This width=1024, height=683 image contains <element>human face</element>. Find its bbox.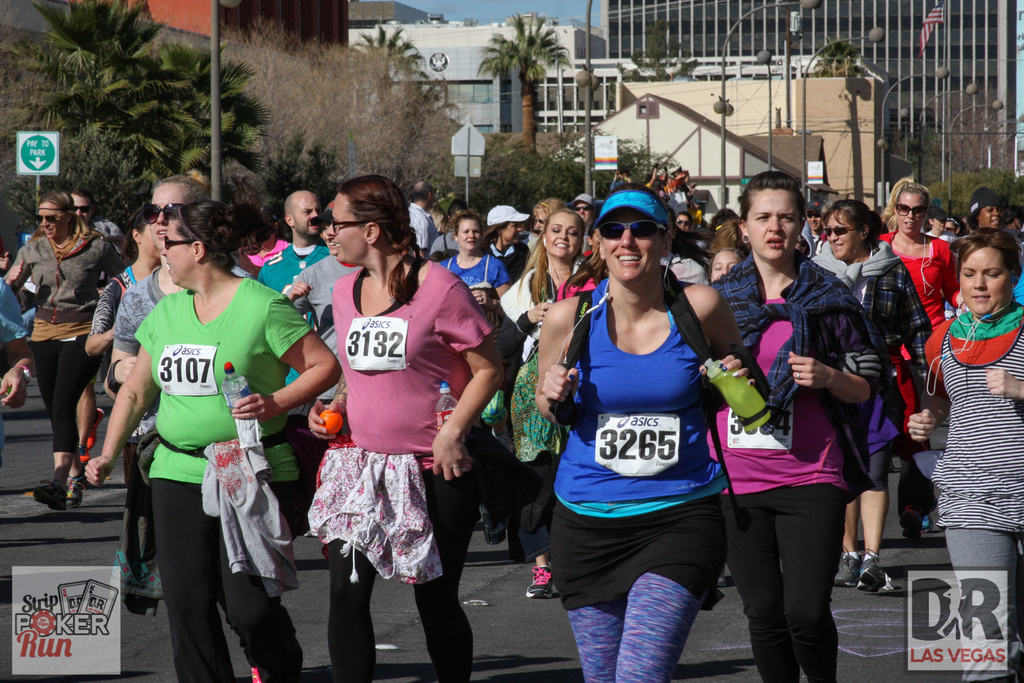
Rect(323, 218, 336, 254).
